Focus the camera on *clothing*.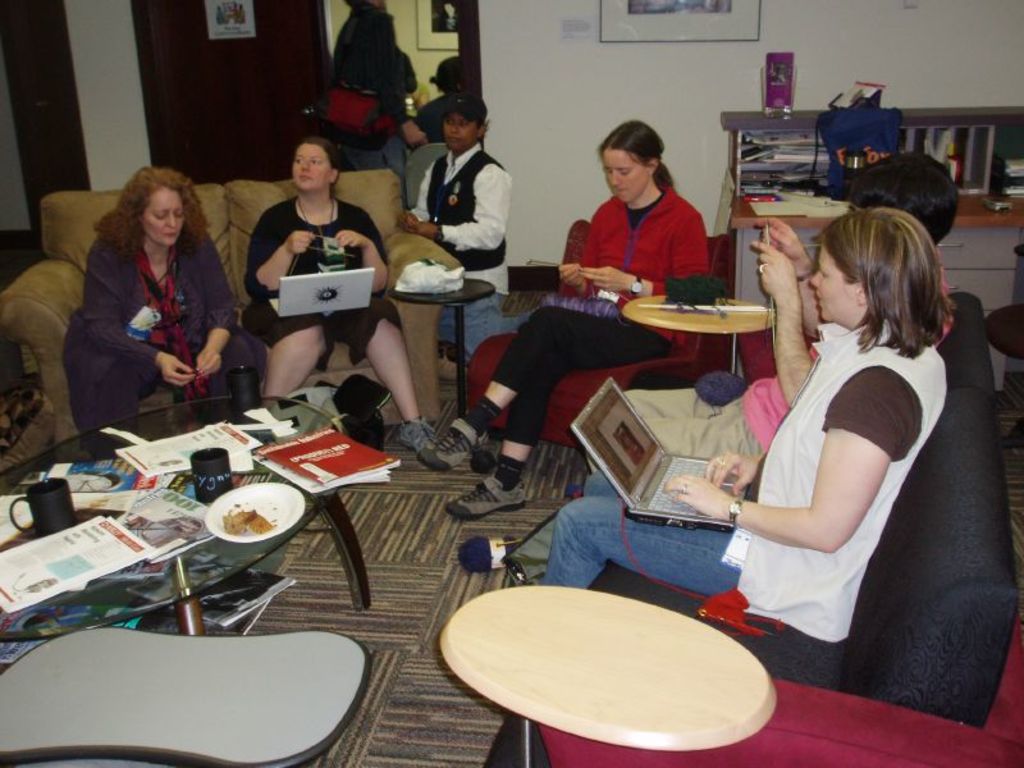
Focus region: bbox=[242, 195, 406, 367].
